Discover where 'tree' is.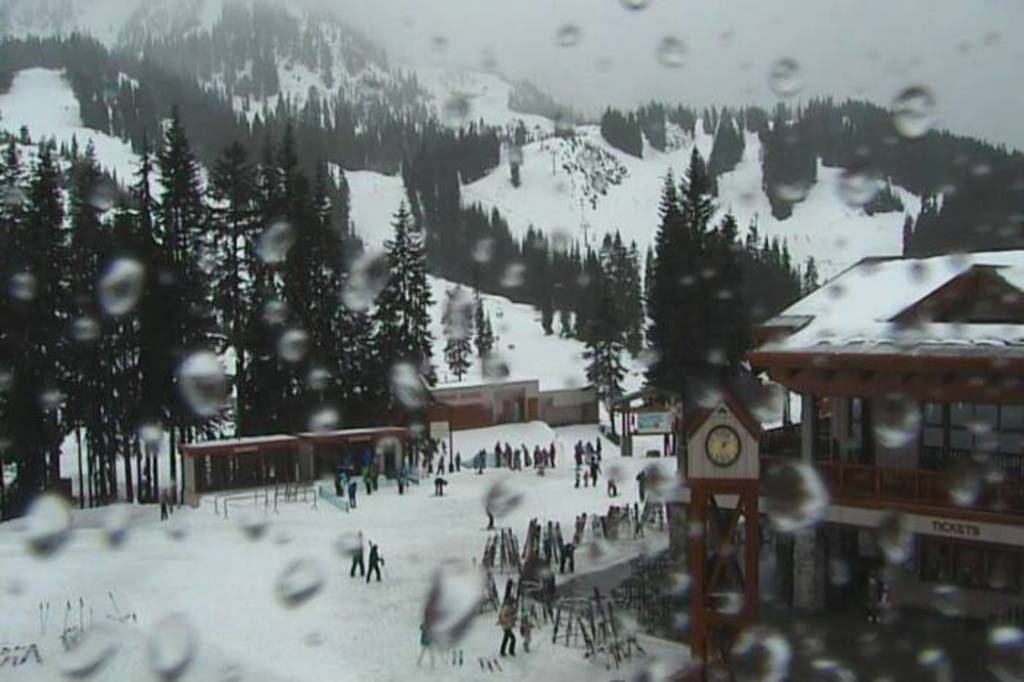
Discovered at 145, 100, 209, 498.
